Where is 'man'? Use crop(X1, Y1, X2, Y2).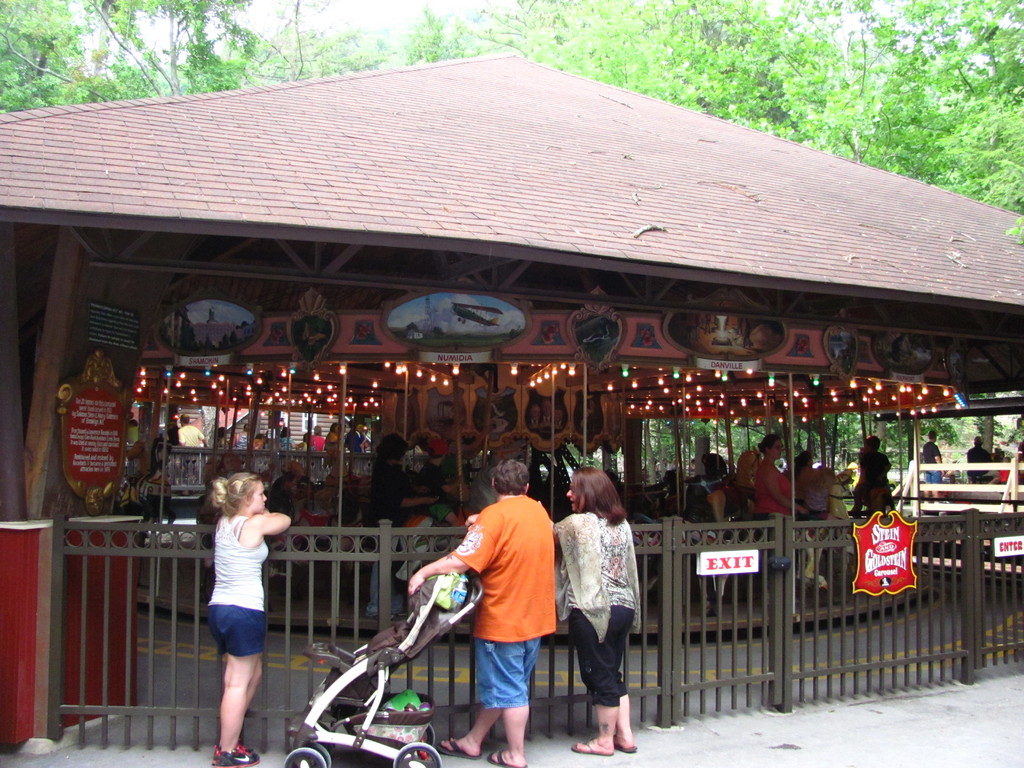
crop(964, 435, 991, 477).
